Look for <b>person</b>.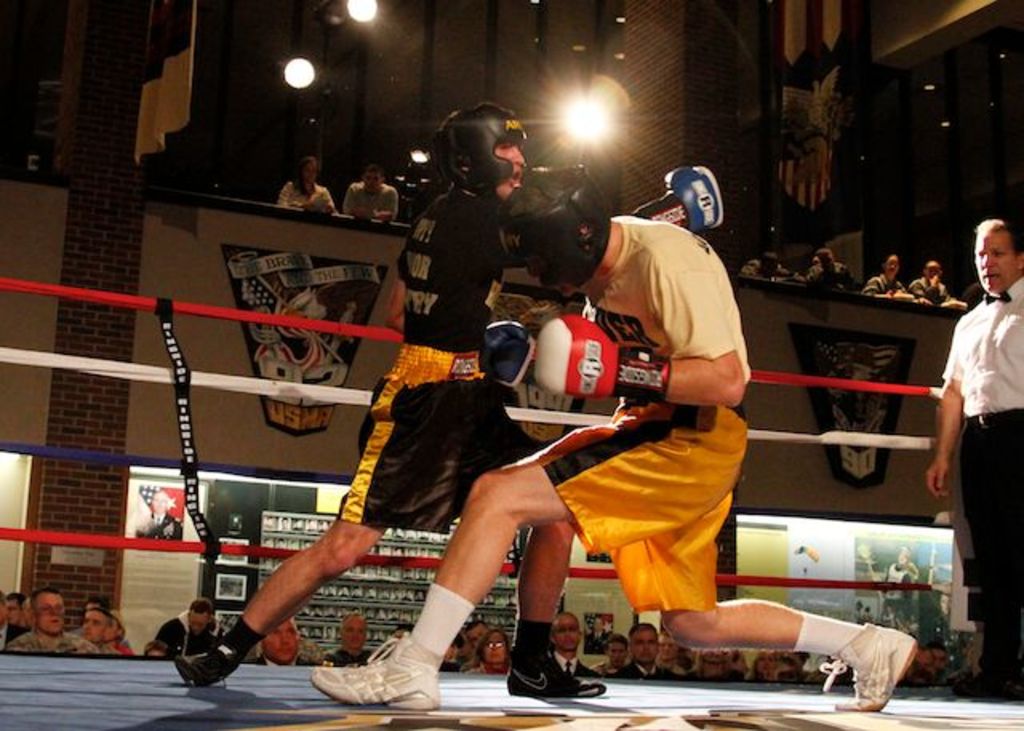
Found: (869, 253, 925, 304).
